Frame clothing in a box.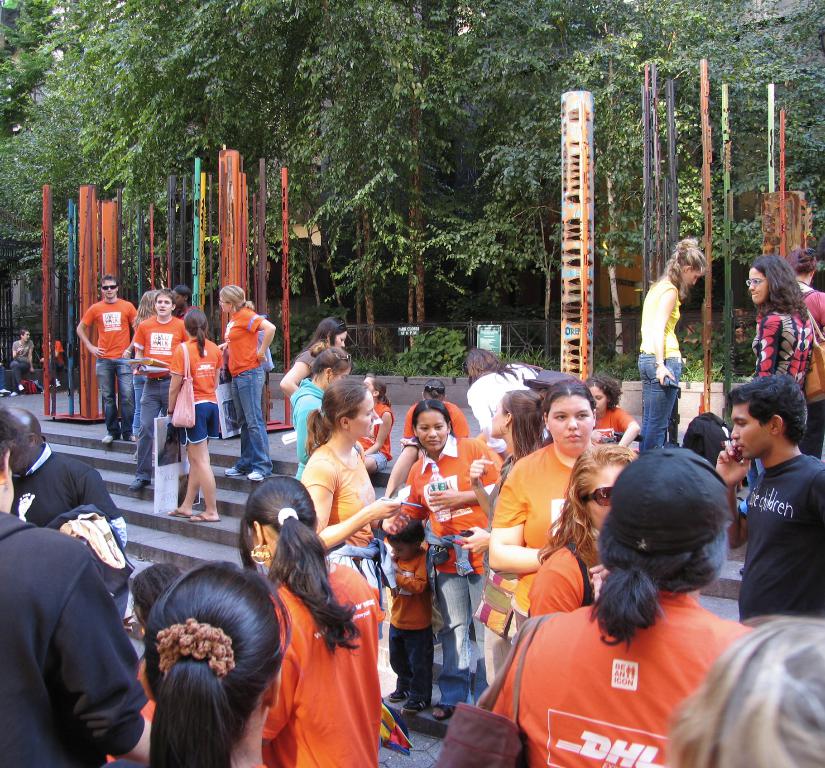
139,323,196,477.
